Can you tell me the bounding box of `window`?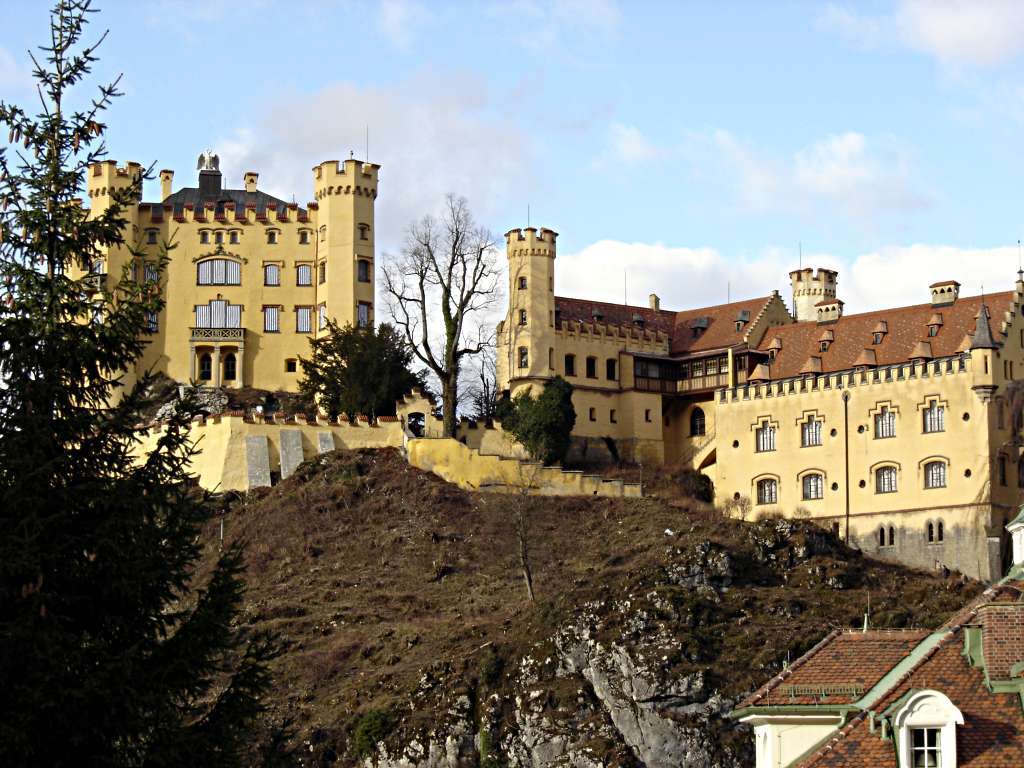
box(219, 351, 238, 379).
